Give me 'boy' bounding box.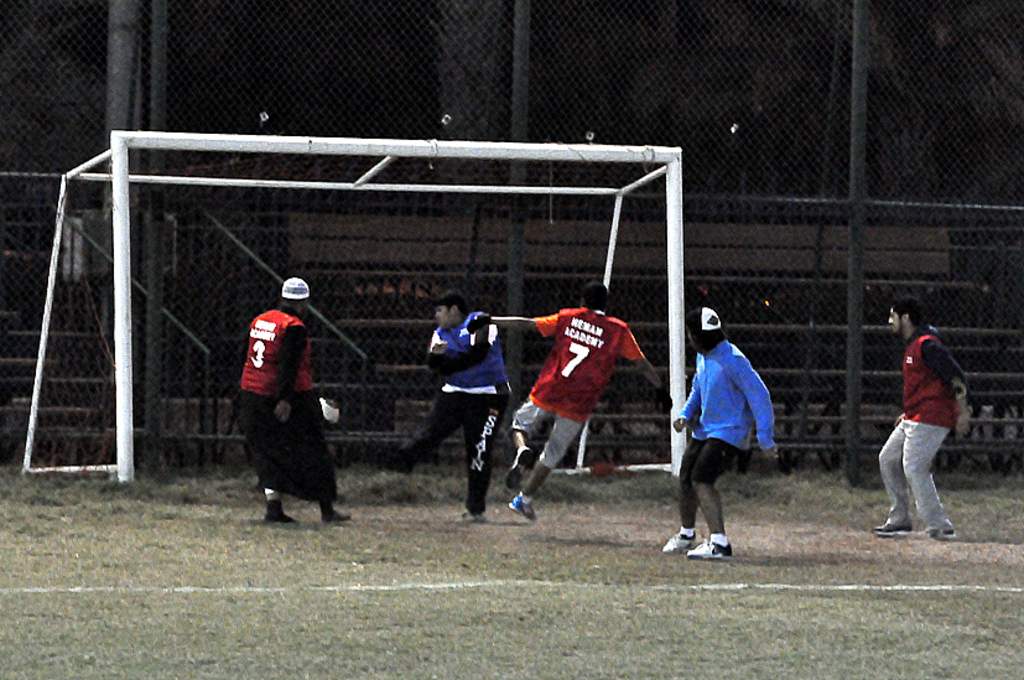
(383,289,510,517).
